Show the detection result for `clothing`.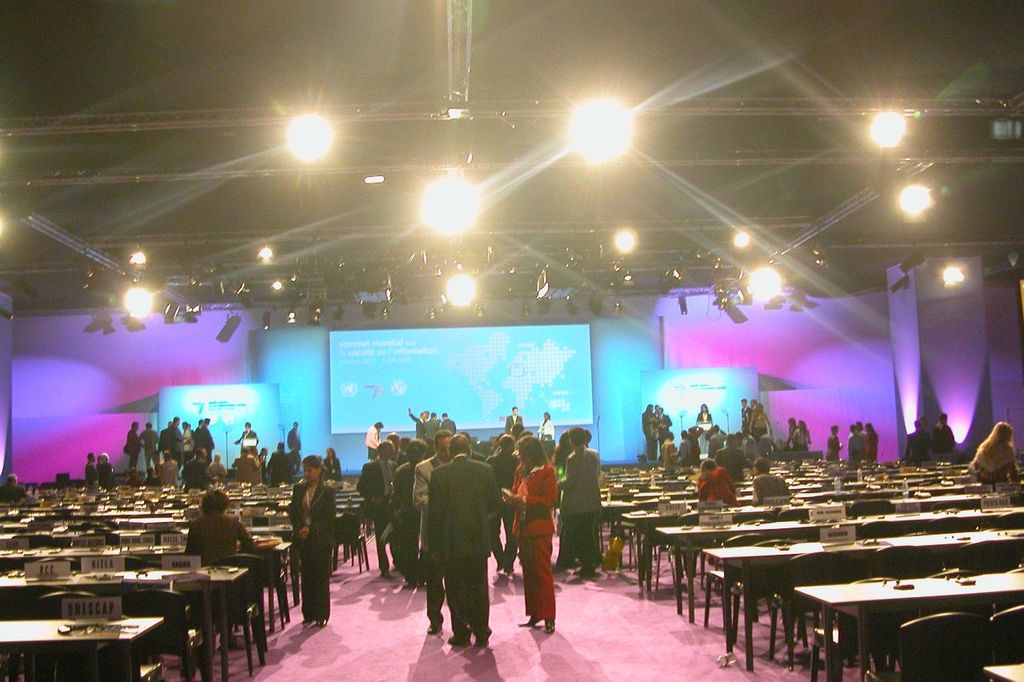
158:422:173:450.
